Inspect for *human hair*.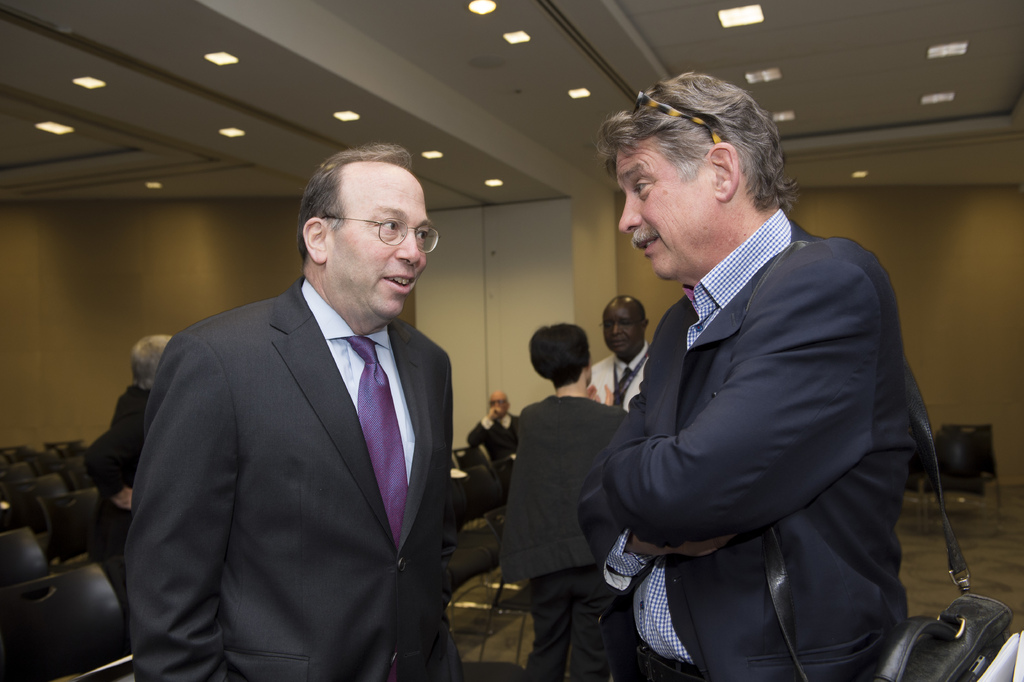
Inspection: select_region(301, 133, 420, 245).
